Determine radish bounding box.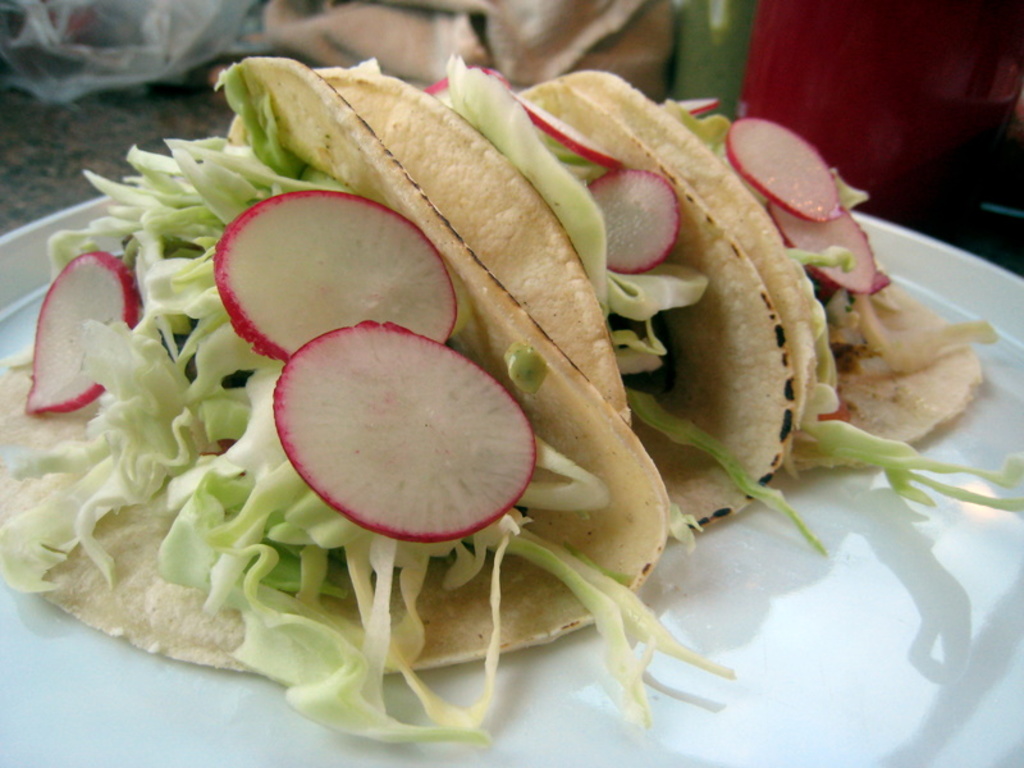
Determined: <region>511, 91, 622, 169</region>.
